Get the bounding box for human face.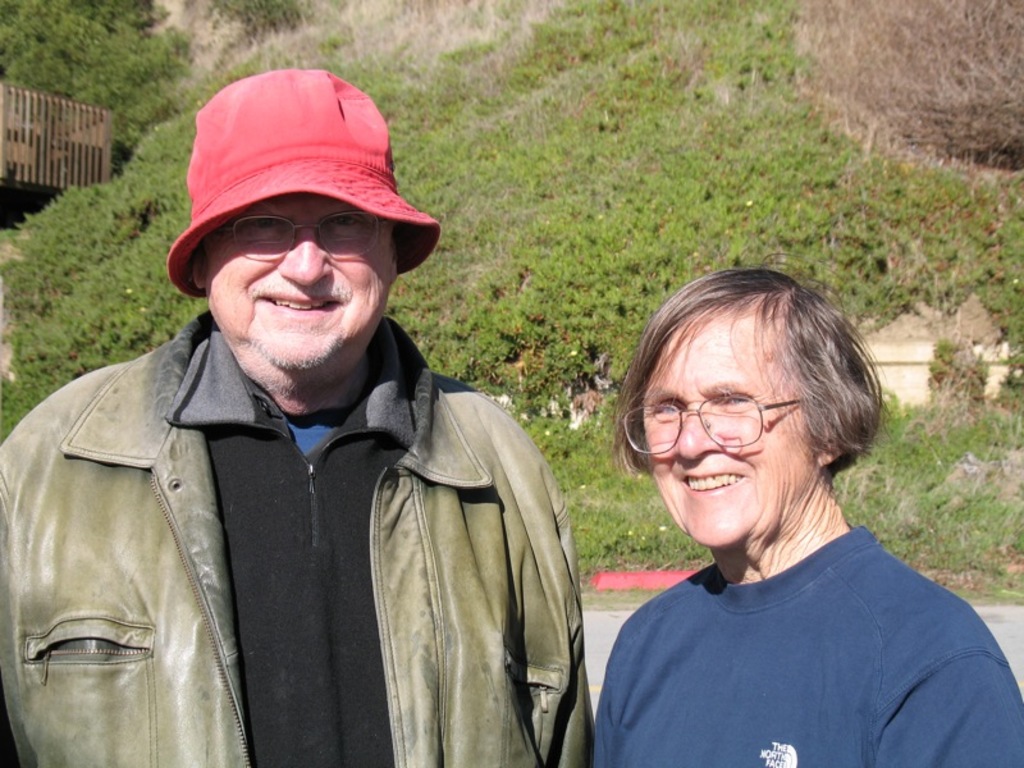
l=643, t=315, r=804, b=548.
